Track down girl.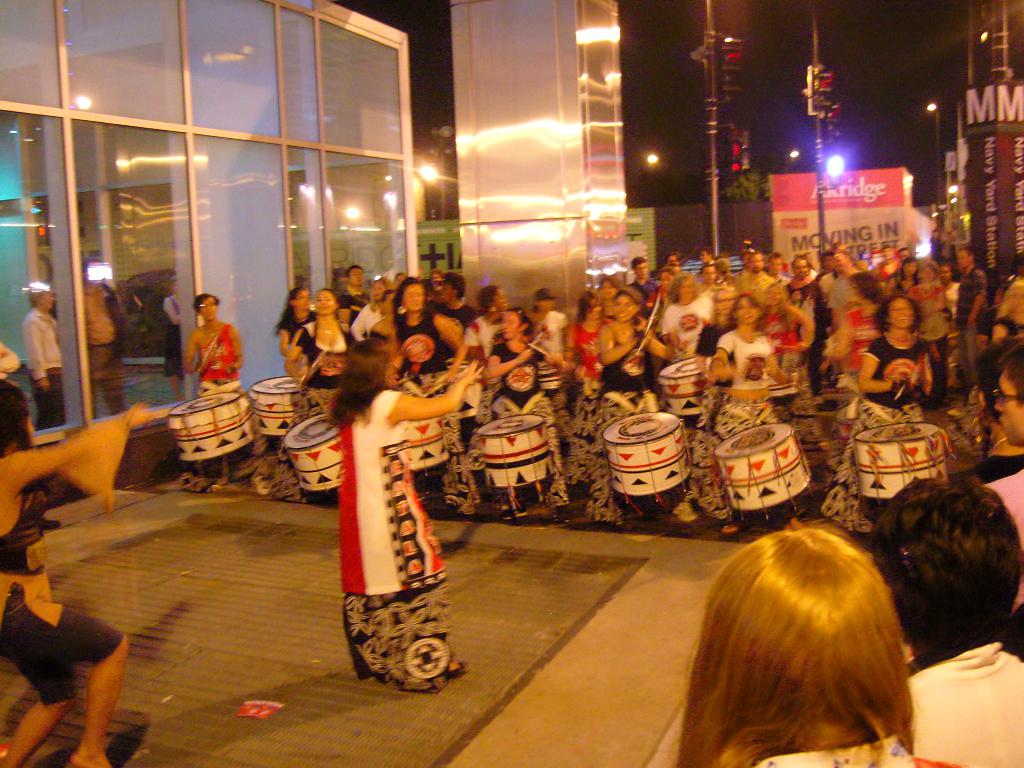
Tracked to [468, 302, 575, 515].
